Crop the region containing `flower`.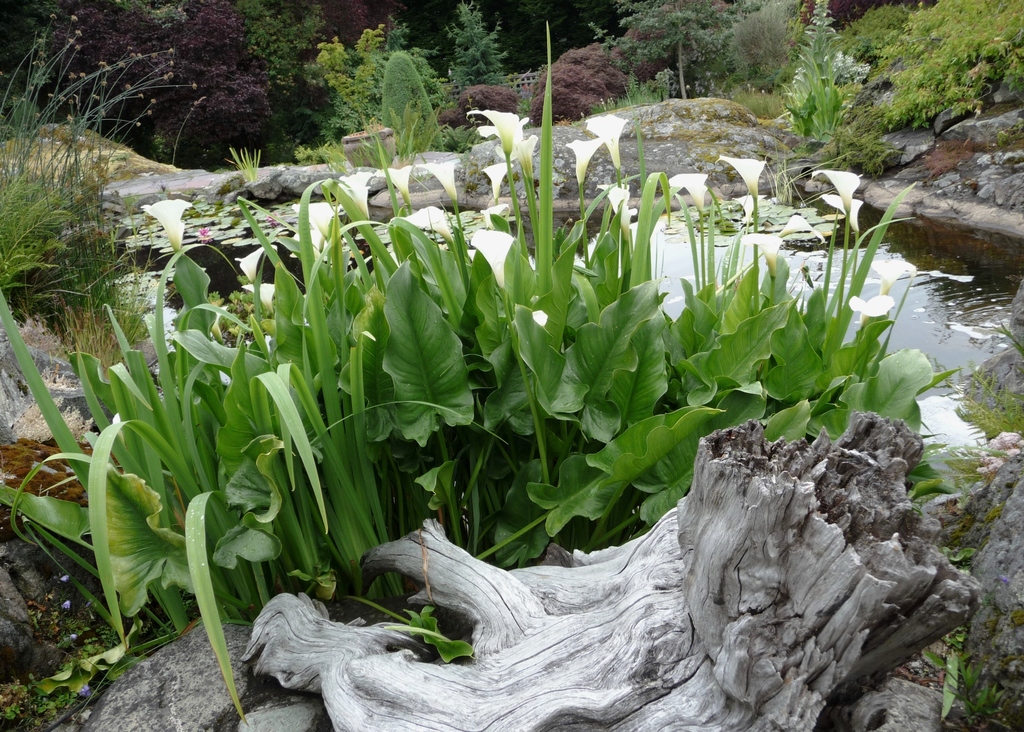
Crop region: select_region(589, 113, 628, 166).
